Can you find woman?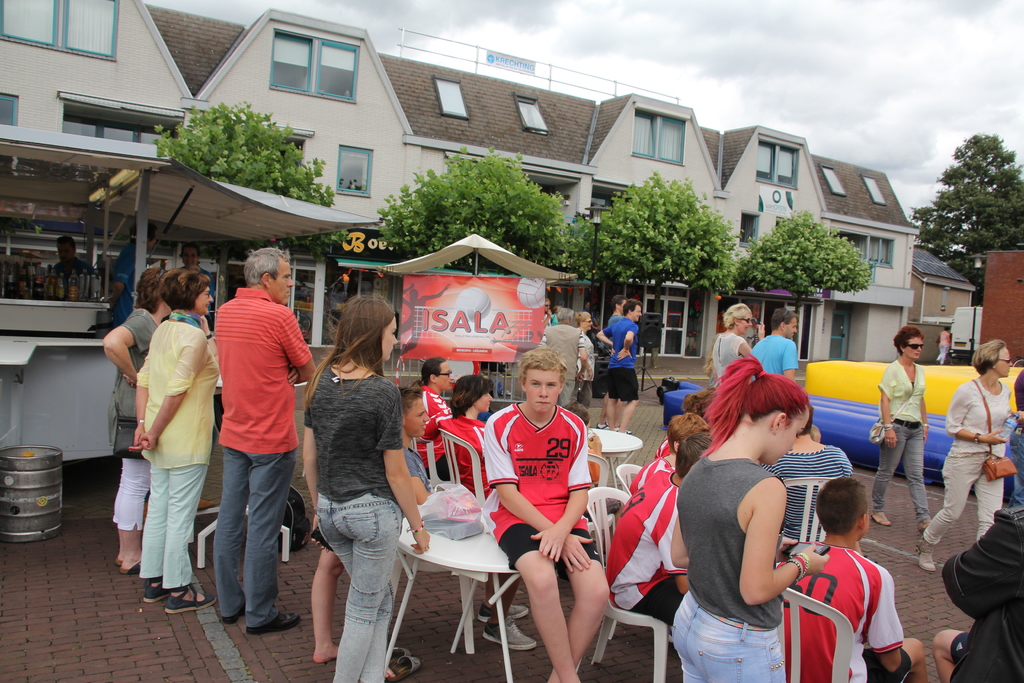
Yes, bounding box: 760, 403, 854, 553.
